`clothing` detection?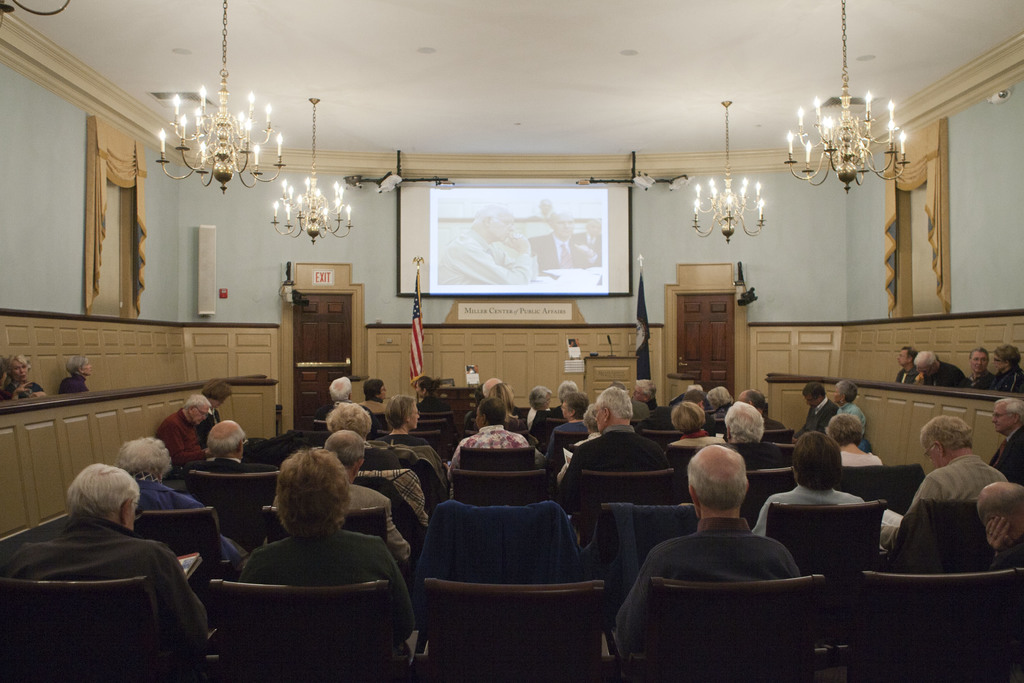
bbox=[154, 403, 215, 474]
